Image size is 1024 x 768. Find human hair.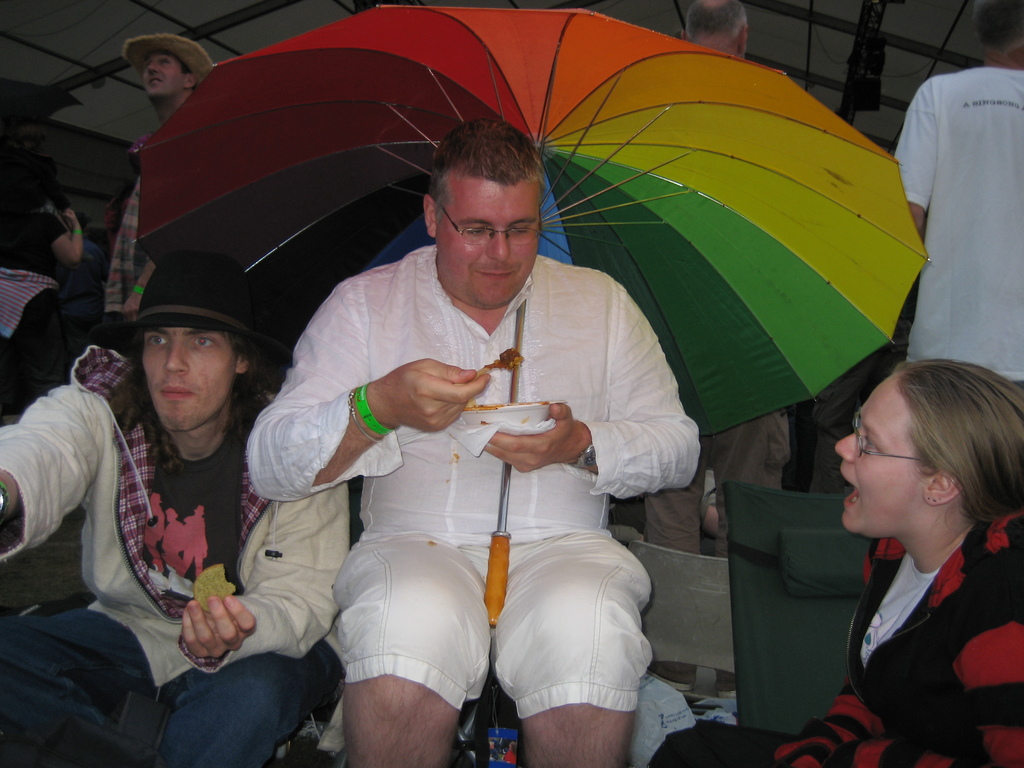
895/358/1023/536.
